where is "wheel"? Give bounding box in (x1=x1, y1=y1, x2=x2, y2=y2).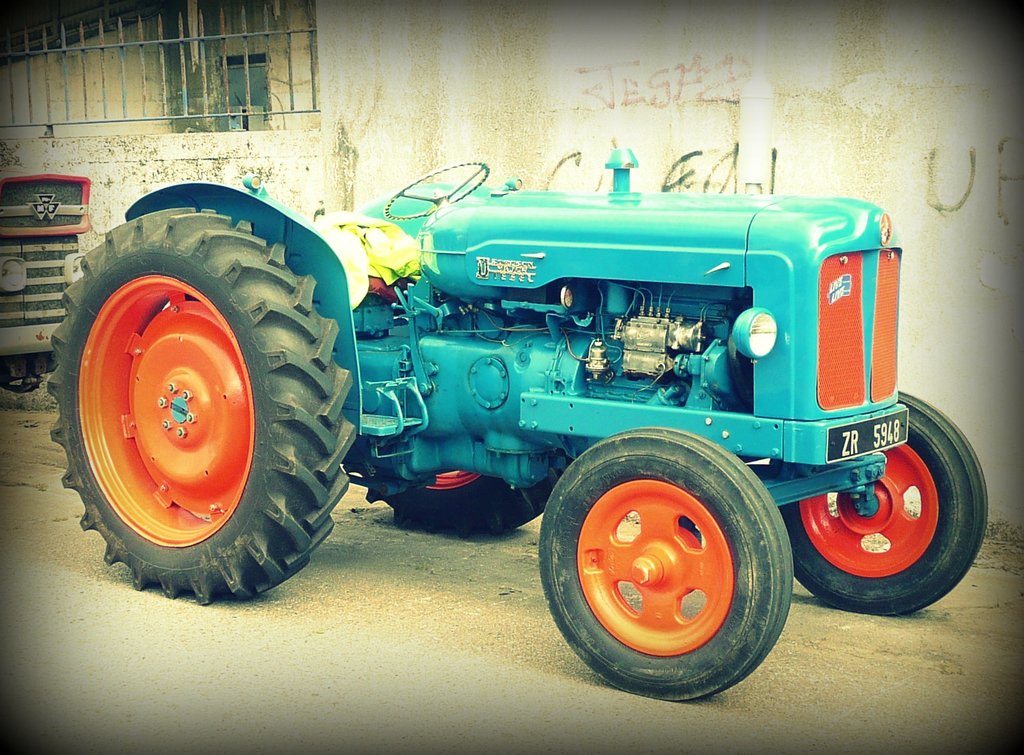
(x1=47, y1=207, x2=356, y2=604).
